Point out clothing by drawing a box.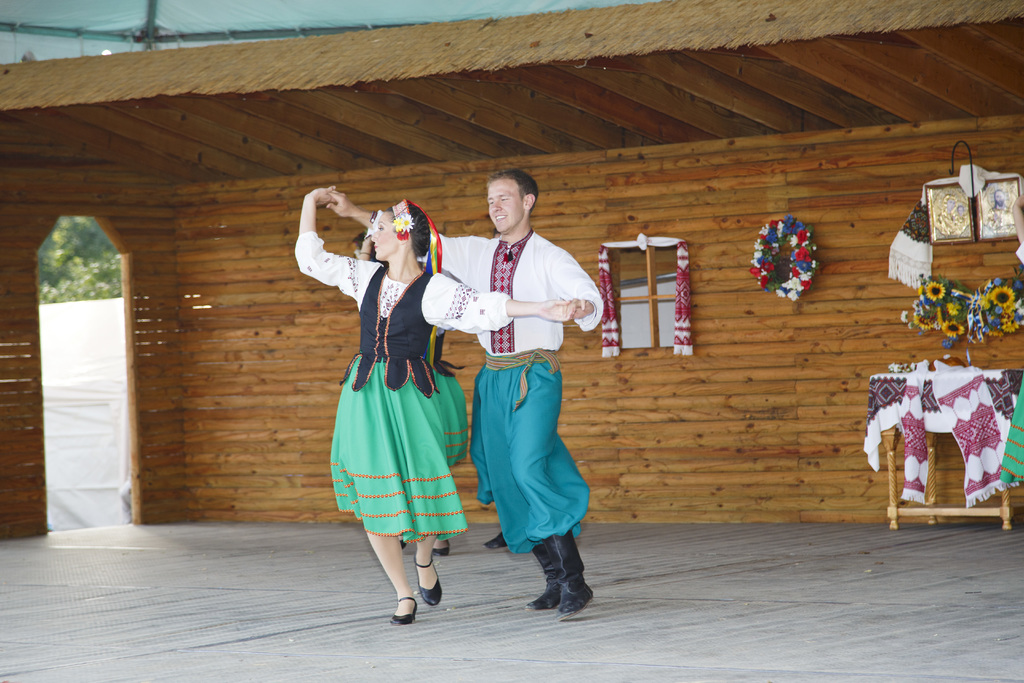
left=285, top=228, right=518, bottom=546.
